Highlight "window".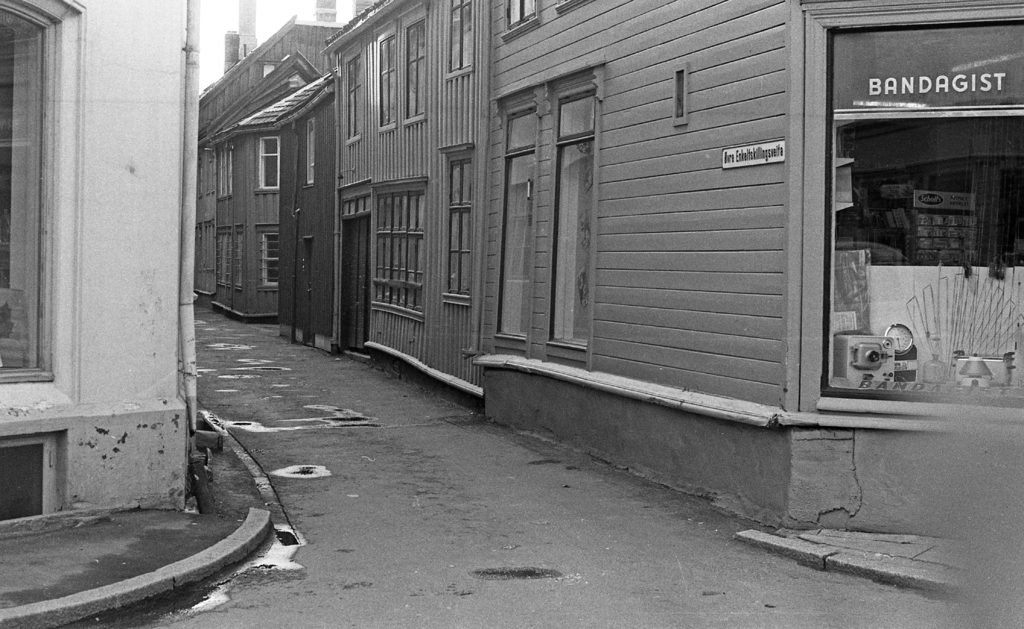
Highlighted region: Rect(252, 224, 282, 292).
